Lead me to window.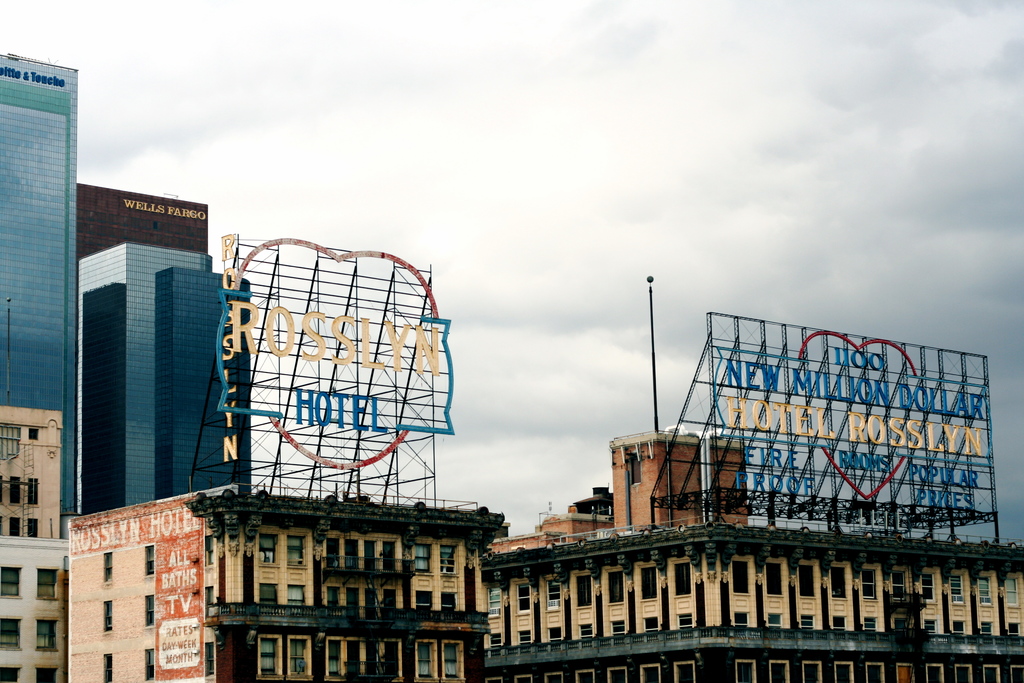
Lead to <bbox>735, 610, 750, 627</bbox>.
